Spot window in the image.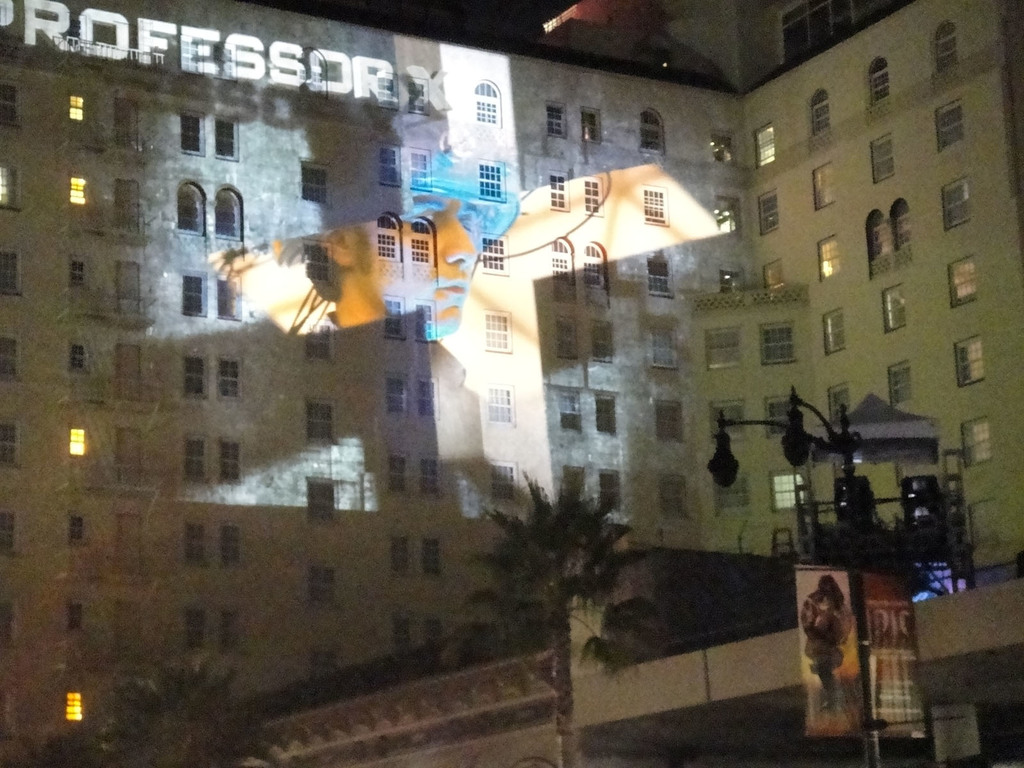
window found at [x1=583, y1=103, x2=602, y2=143].
